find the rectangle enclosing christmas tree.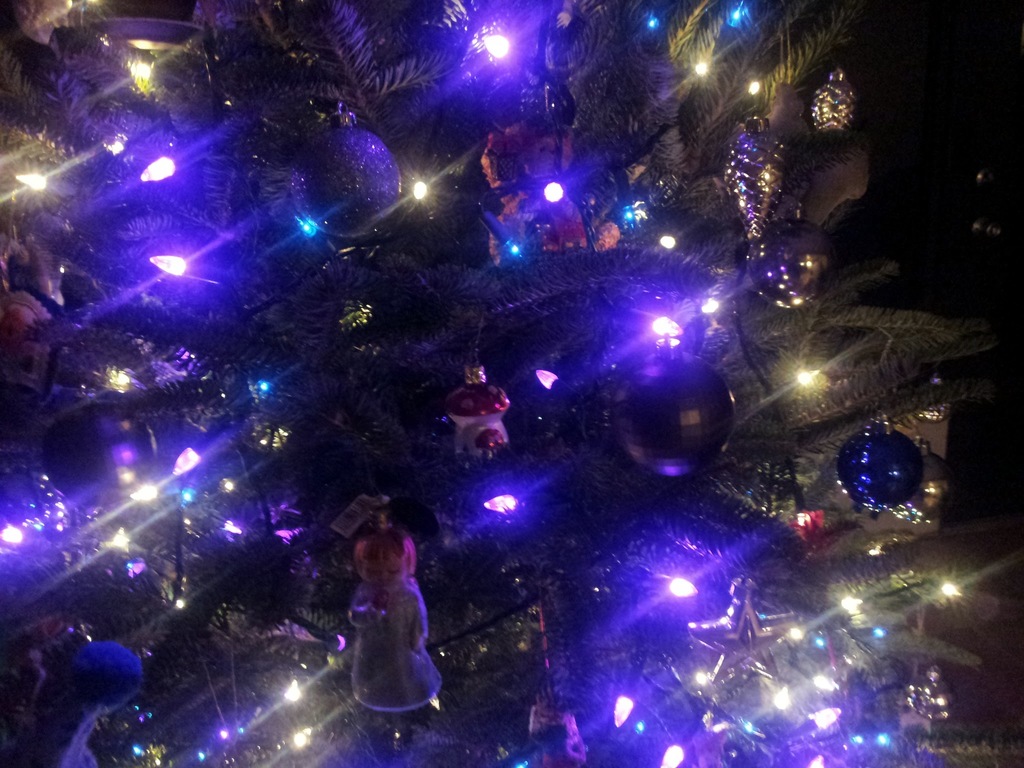
<box>0,0,1023,767</box>.
